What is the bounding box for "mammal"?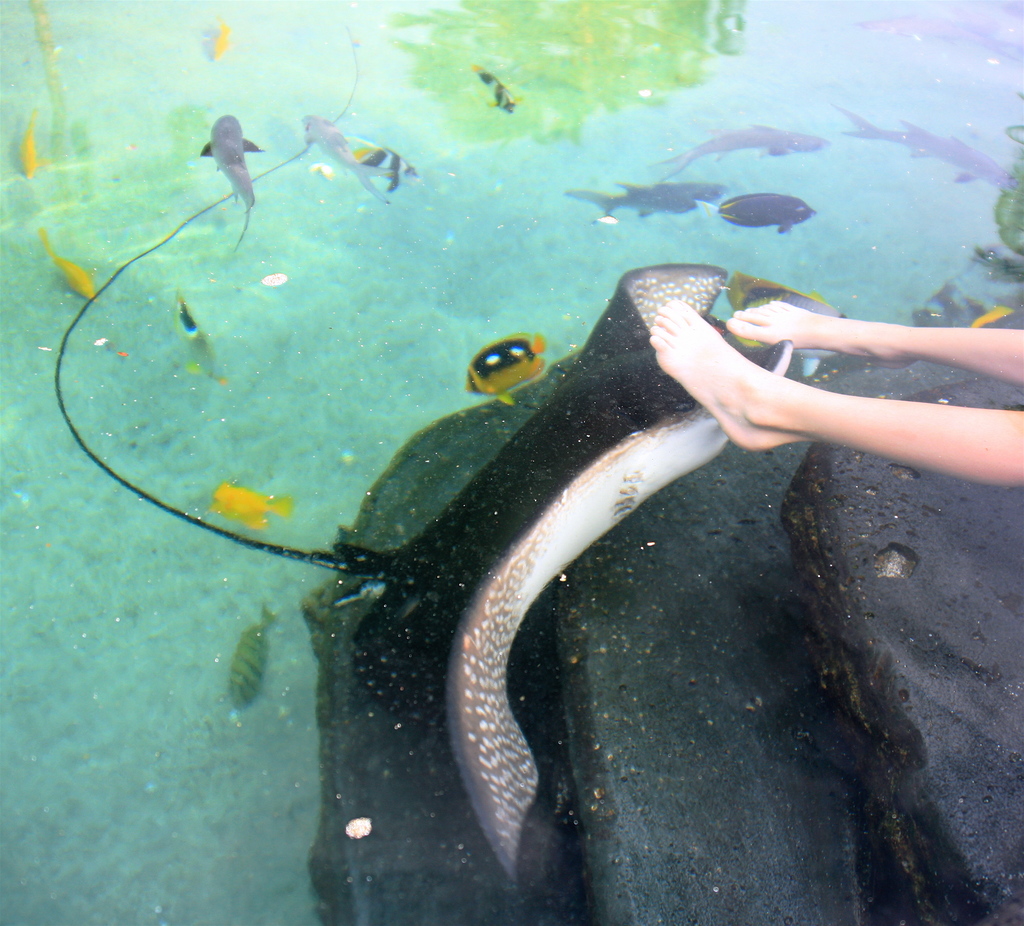
detection(646, 292, 1023, 467).
